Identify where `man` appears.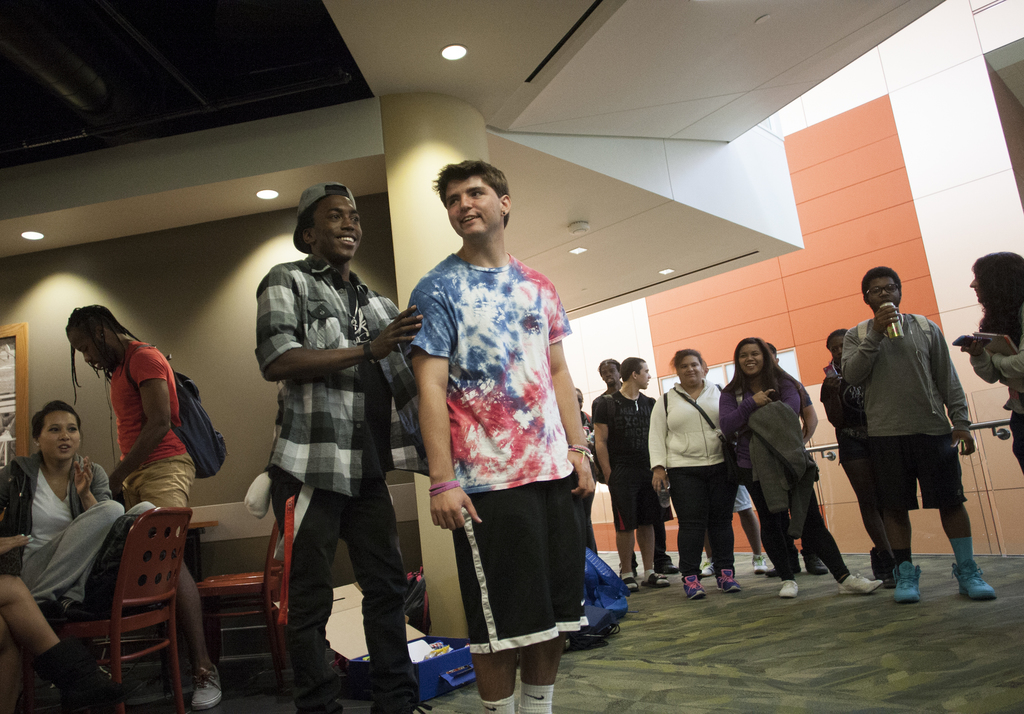
Appears at 406 161 596 713.
